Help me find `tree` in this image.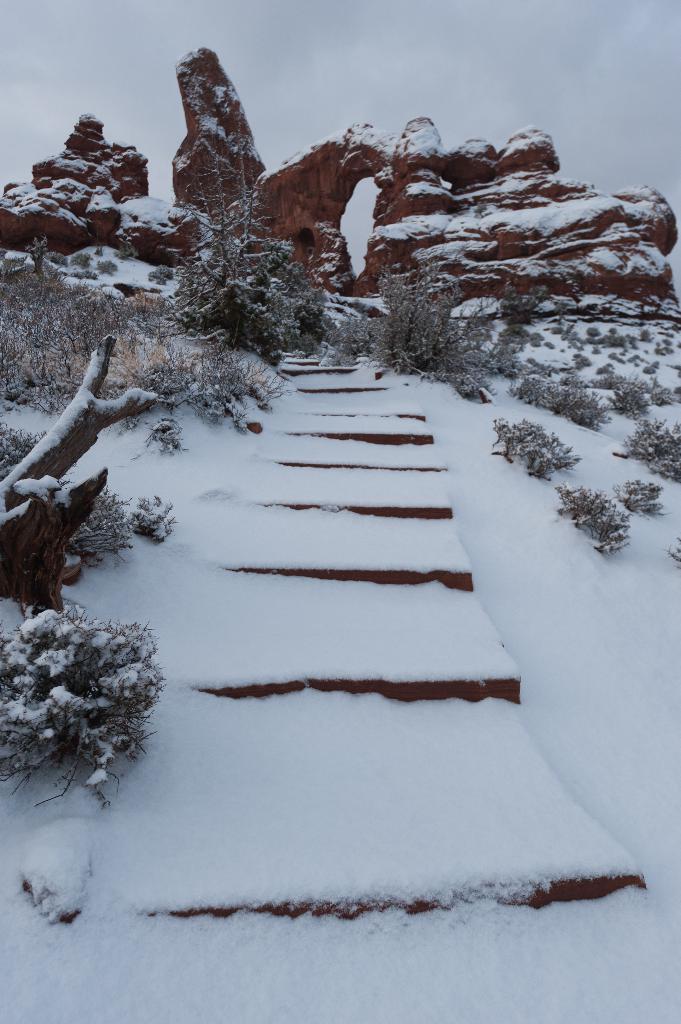
Found it: [left=156, top=116, right=324, bottom=357].
